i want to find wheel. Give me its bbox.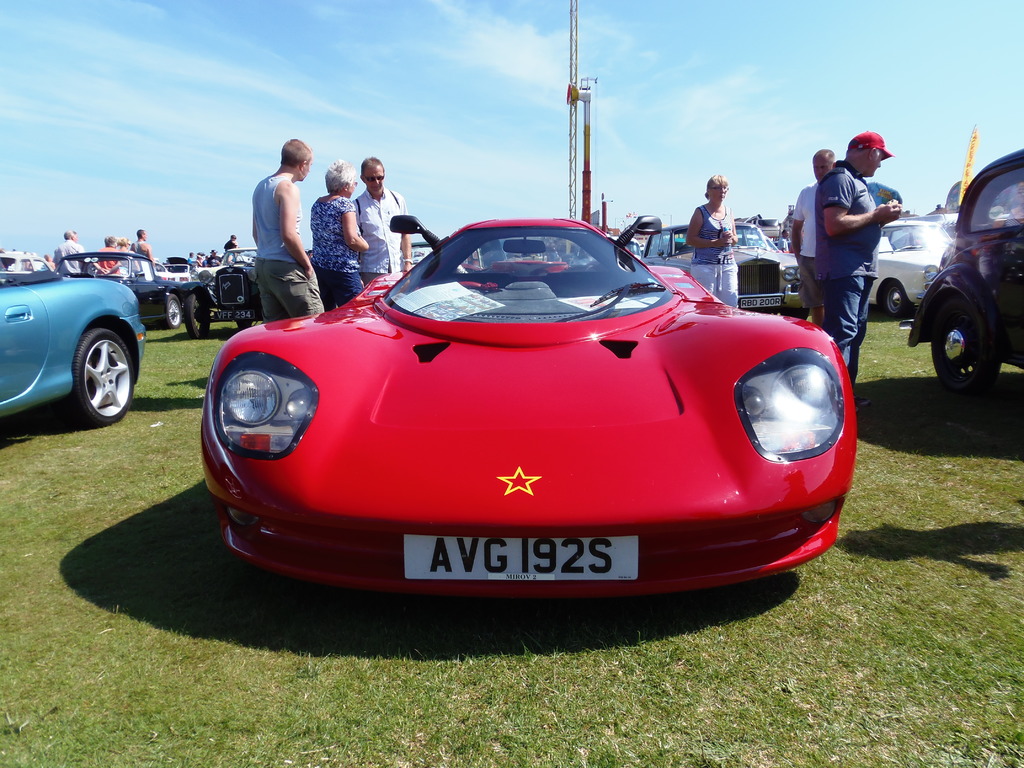
crop(164, 296, 181, 328).
